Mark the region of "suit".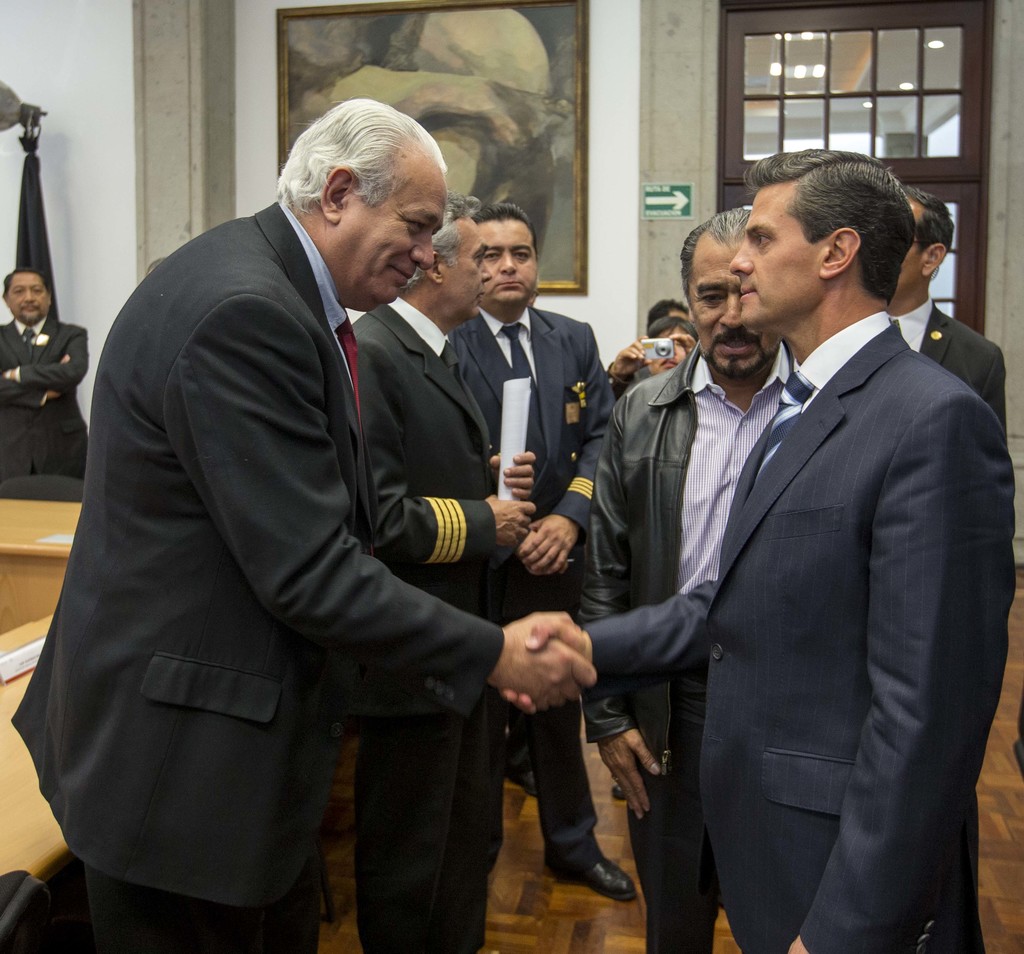
Region: (left=609, top=129, right=1012, bottom=953).
